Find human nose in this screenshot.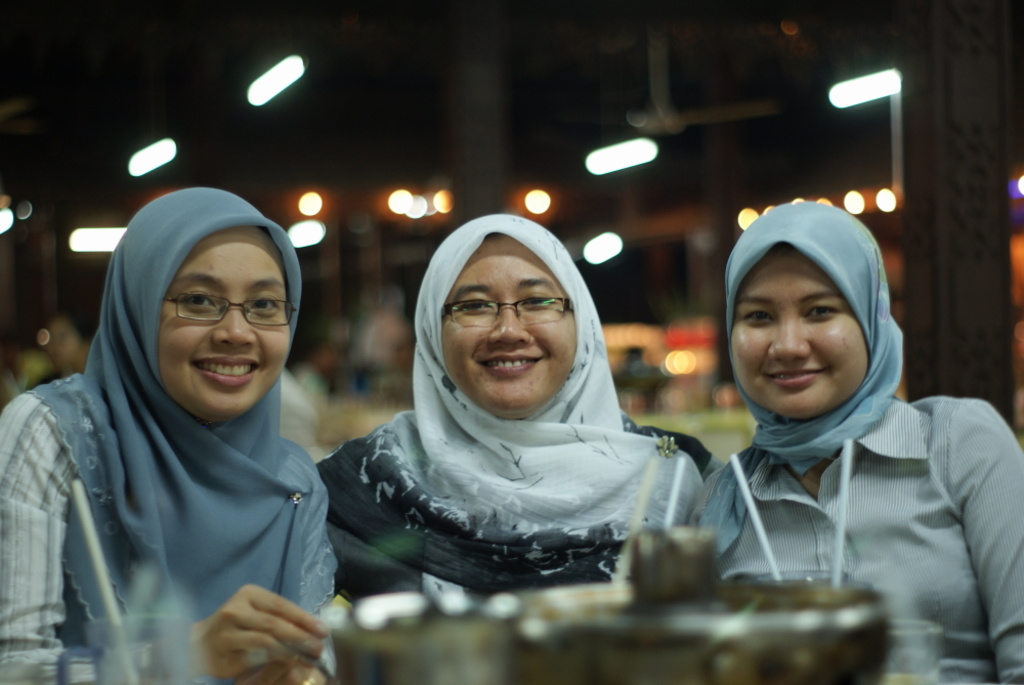
The bounding box for human nose is detection(488, 297, 531, 344).
